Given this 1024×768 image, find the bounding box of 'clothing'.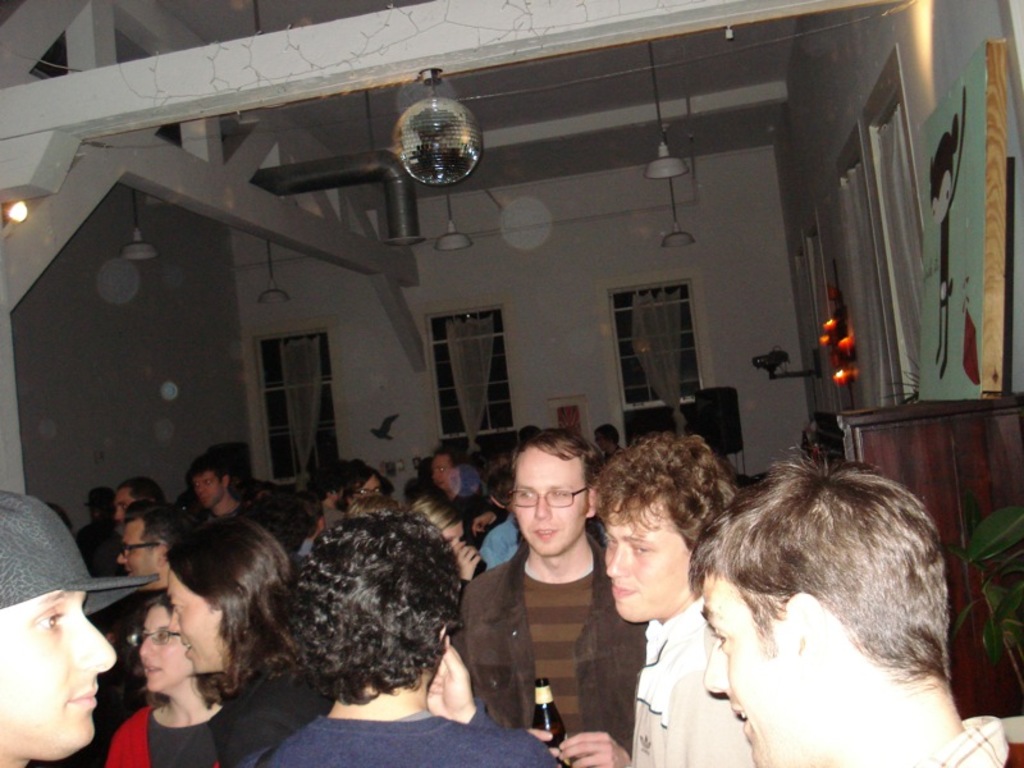
bbox=(626, 613, 759, 767).
